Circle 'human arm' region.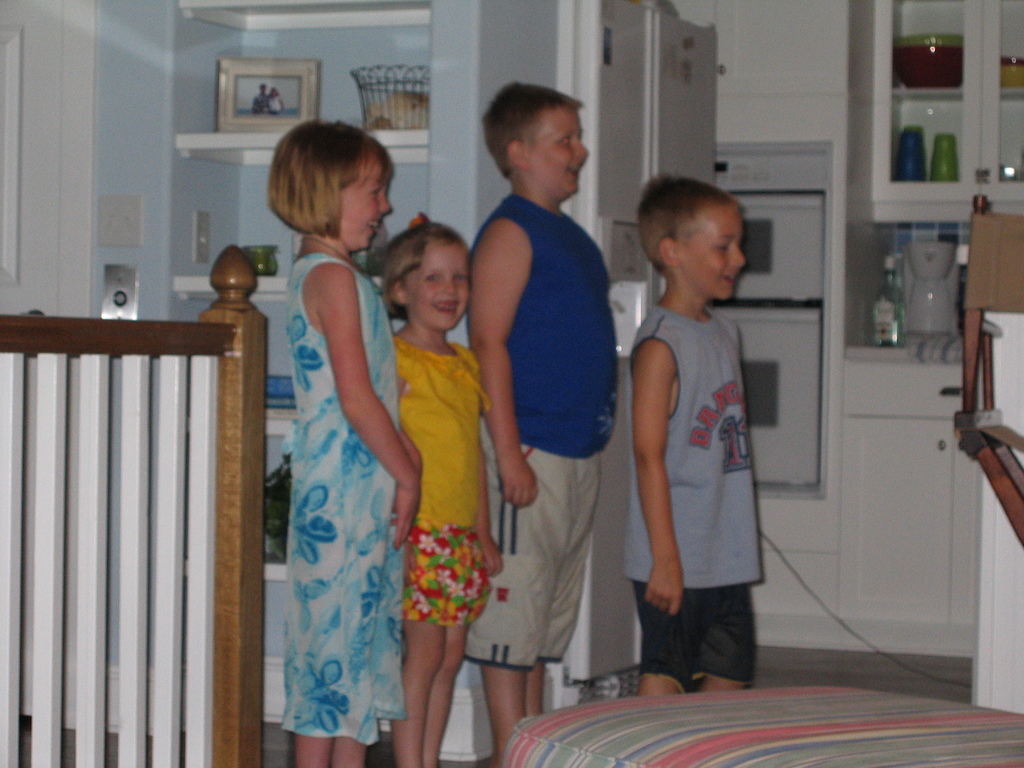
Region: box=[472, 433, 502, 575].
